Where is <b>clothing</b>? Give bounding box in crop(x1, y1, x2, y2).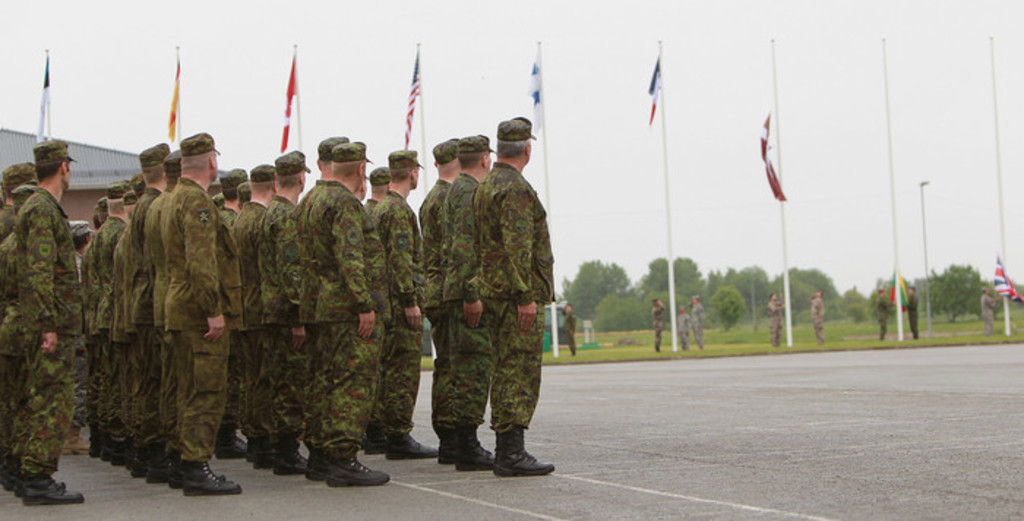
crop(0, 234, 32, 477).
